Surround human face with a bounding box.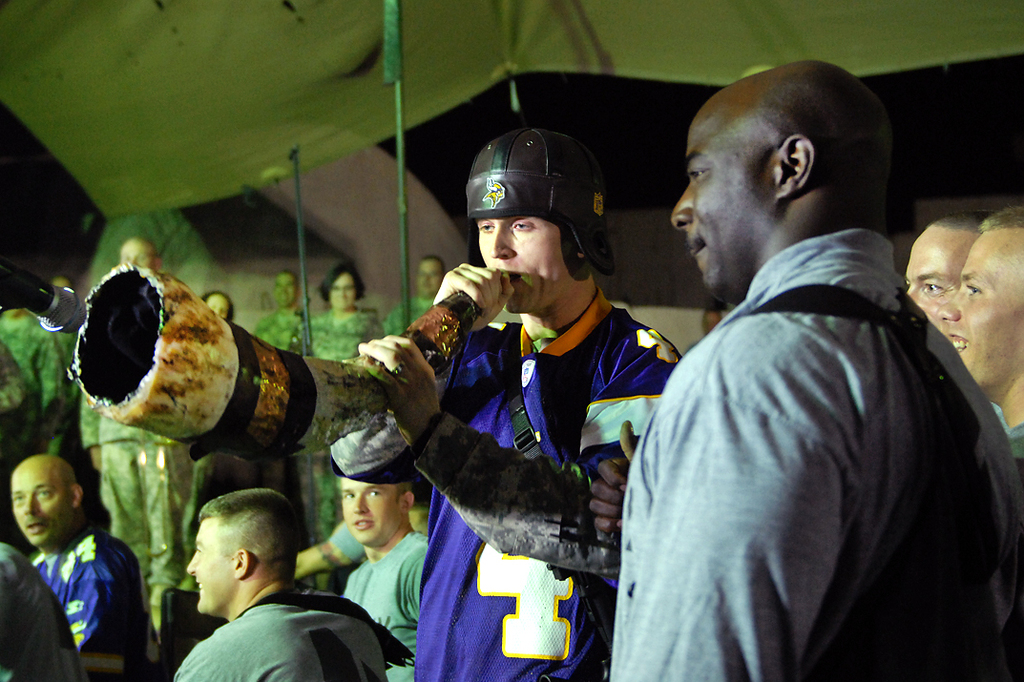
detection(701, 306, 721, 330).
